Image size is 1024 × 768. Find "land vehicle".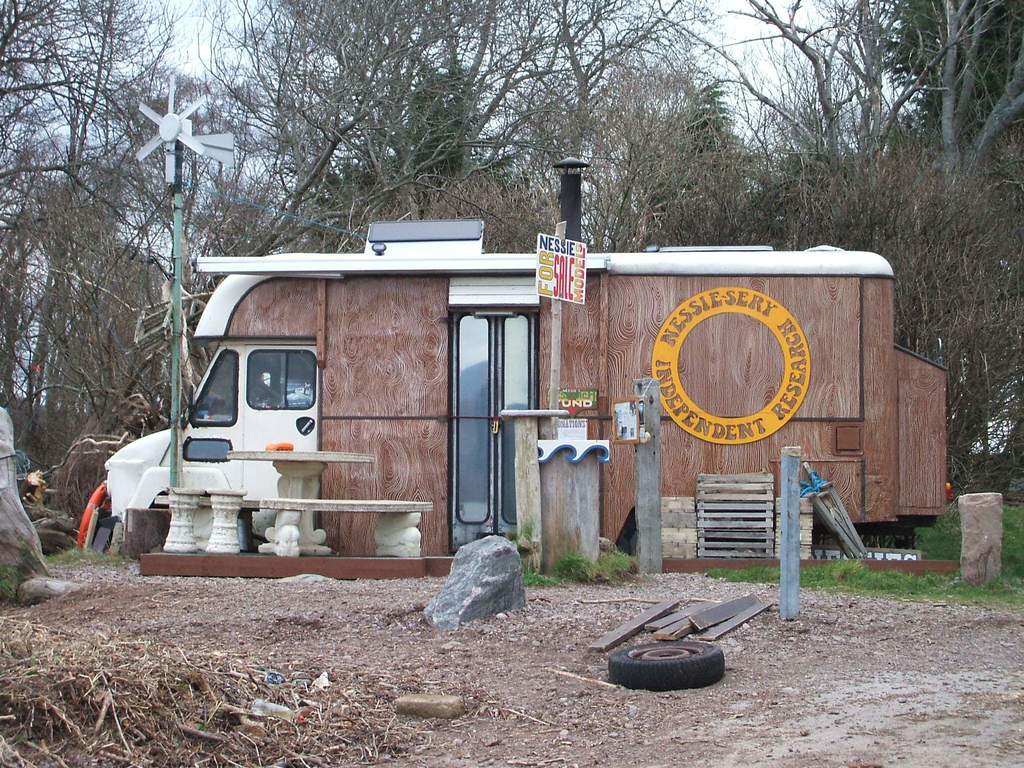
detection(102, 218, 910, 611).
